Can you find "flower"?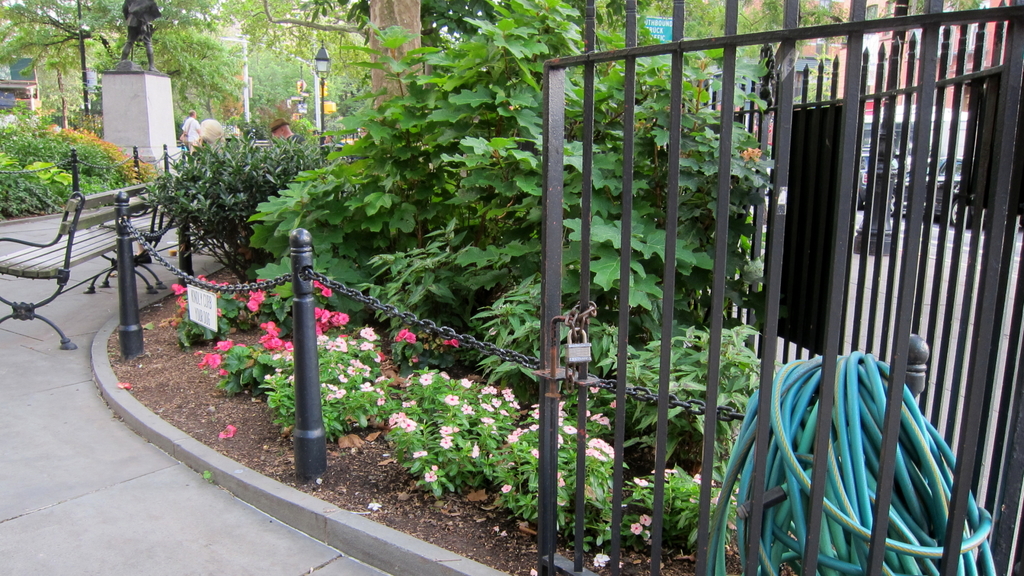
Yes, bounding box: [458,378,472,389].
